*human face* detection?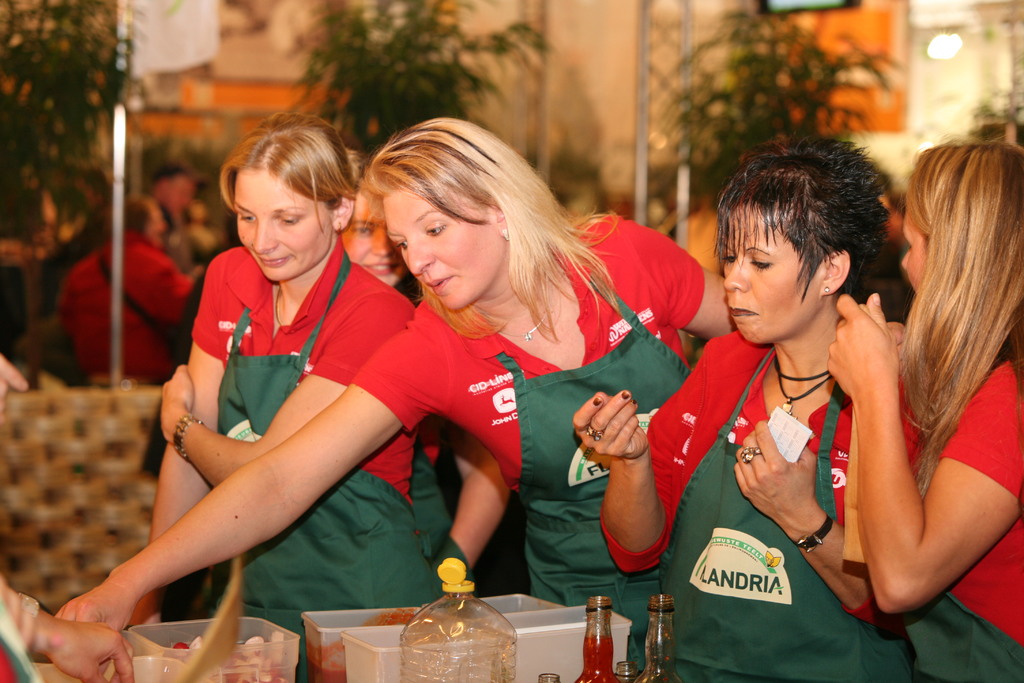
region(234, 169, 330, 282)
